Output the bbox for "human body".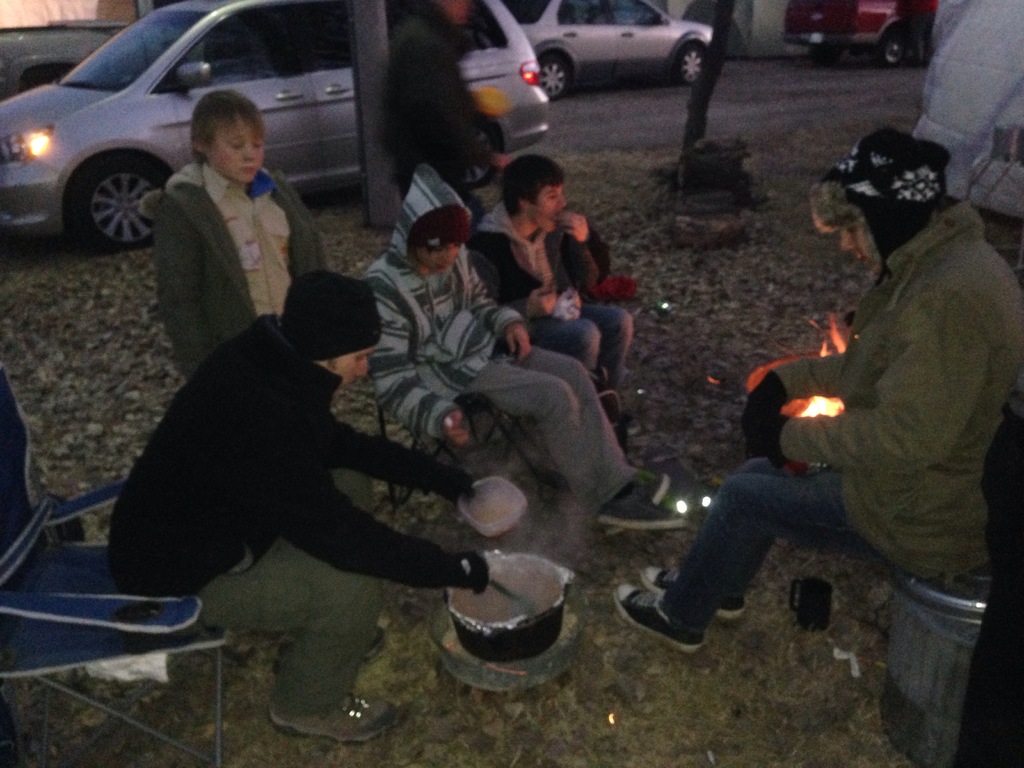
[x1=376, y1=0, x2=513, y2=233].
